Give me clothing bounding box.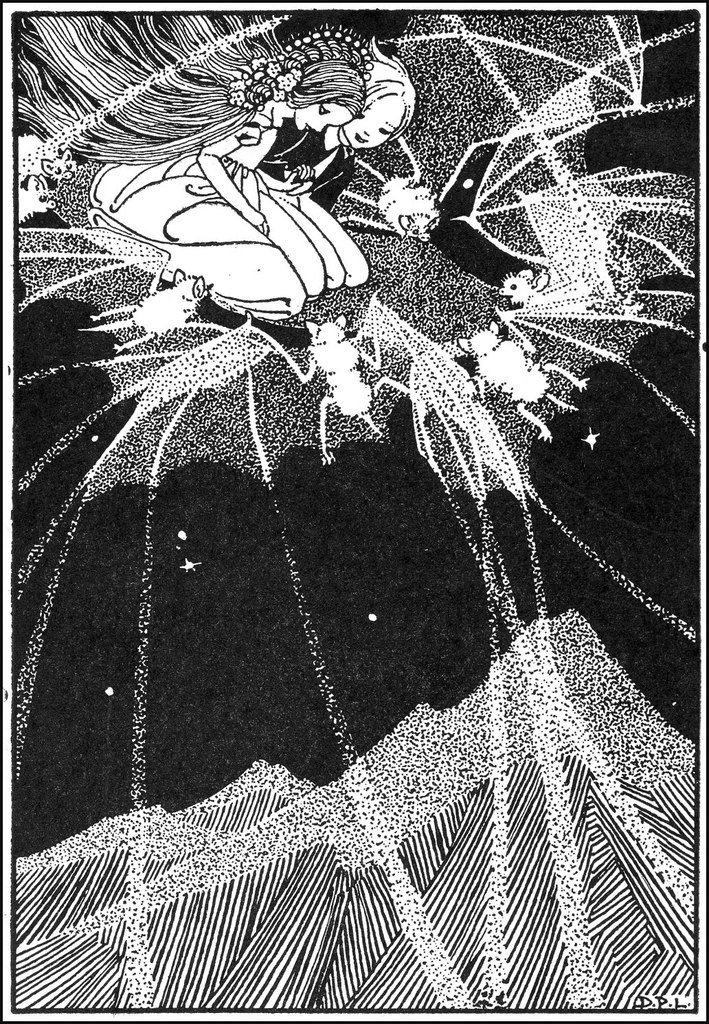
(254, 117, 372, 285).
